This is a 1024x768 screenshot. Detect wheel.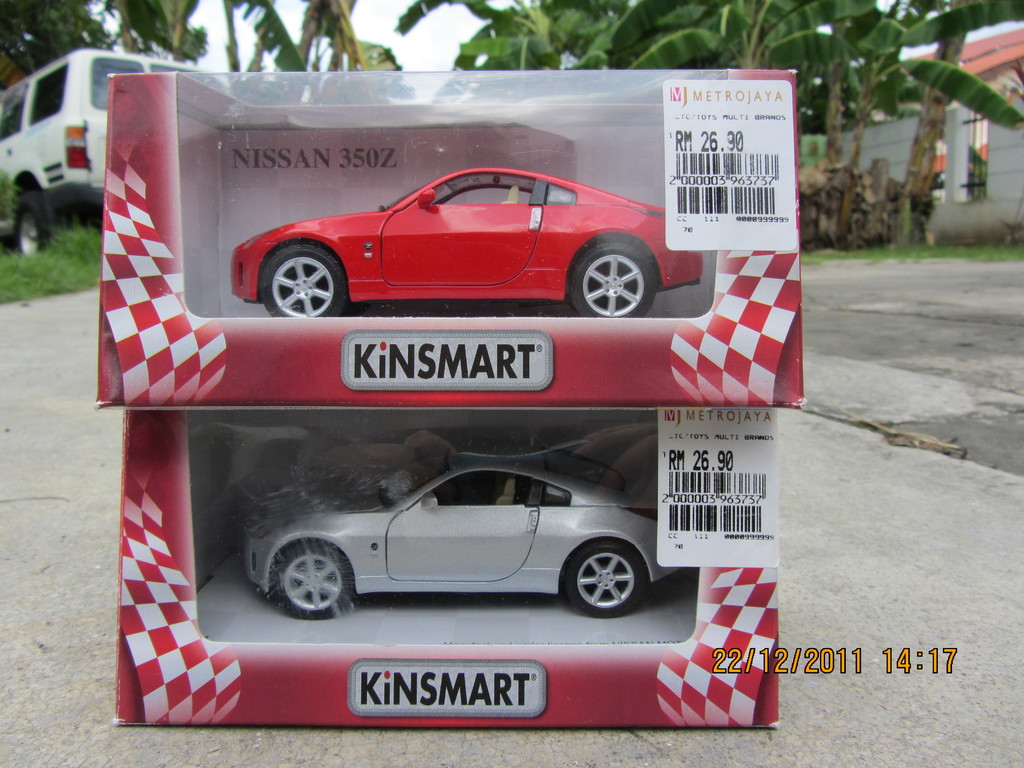
[x1=563, y1=541, x2=651, y2=634].
